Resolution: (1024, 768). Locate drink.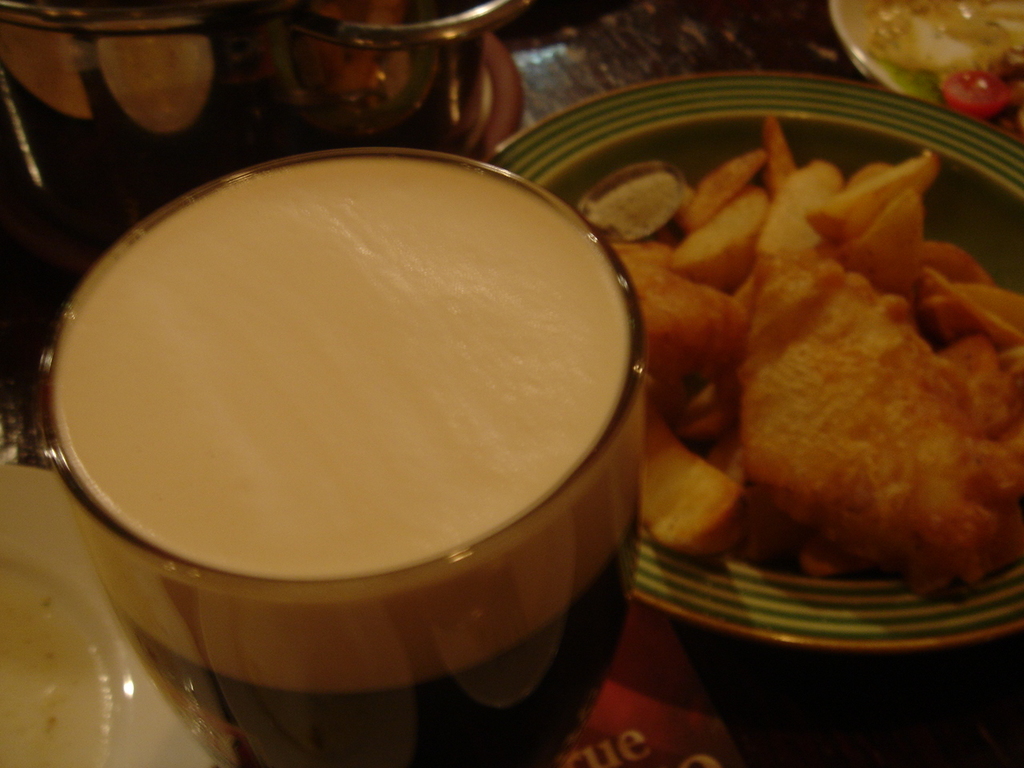
38:158:647:767.
